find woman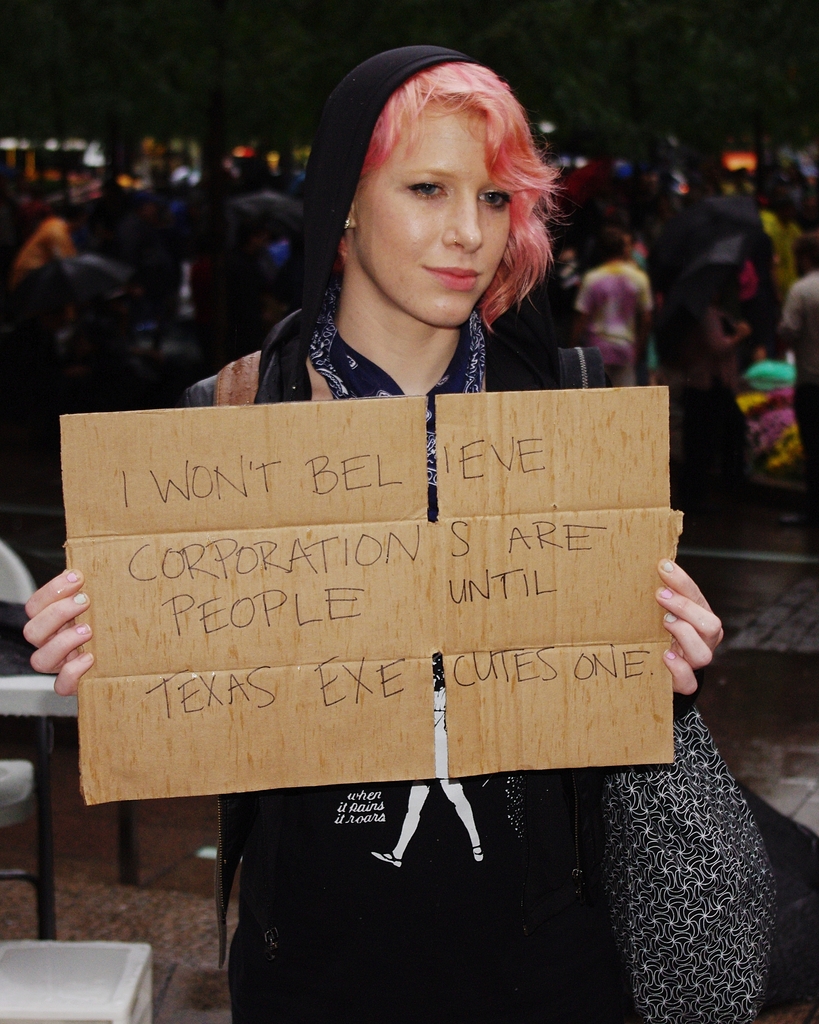
[371,652,485,869]
